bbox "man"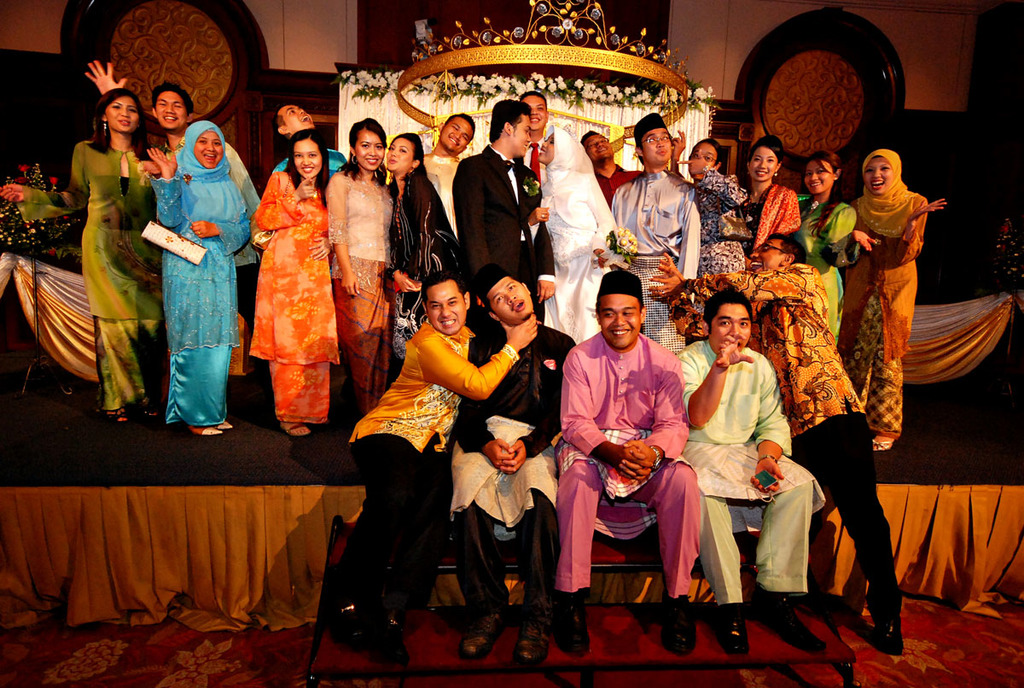
crop(553, 274, 691, 610)
